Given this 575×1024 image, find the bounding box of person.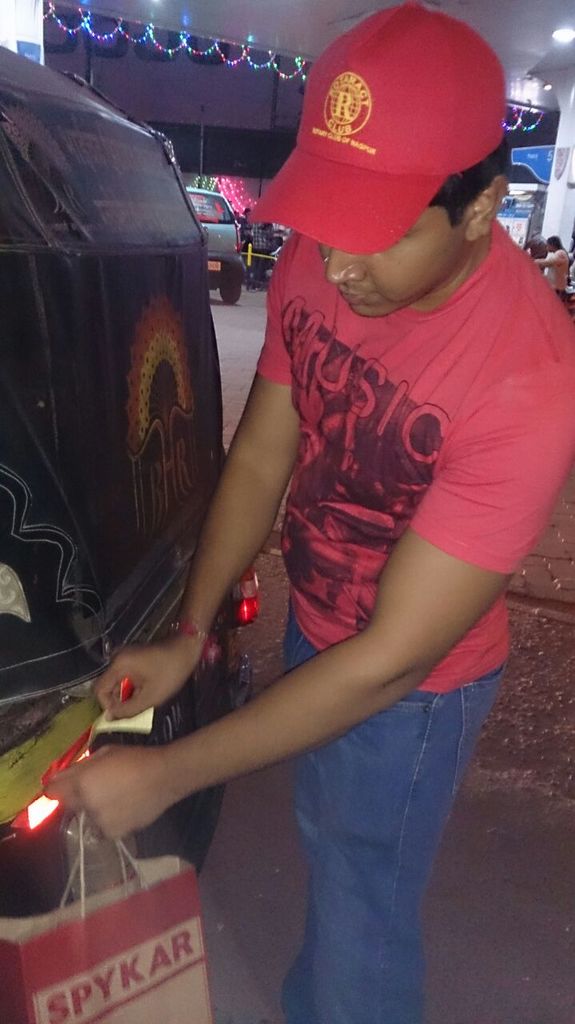
<region>545, 230, 570, 302</region>.
